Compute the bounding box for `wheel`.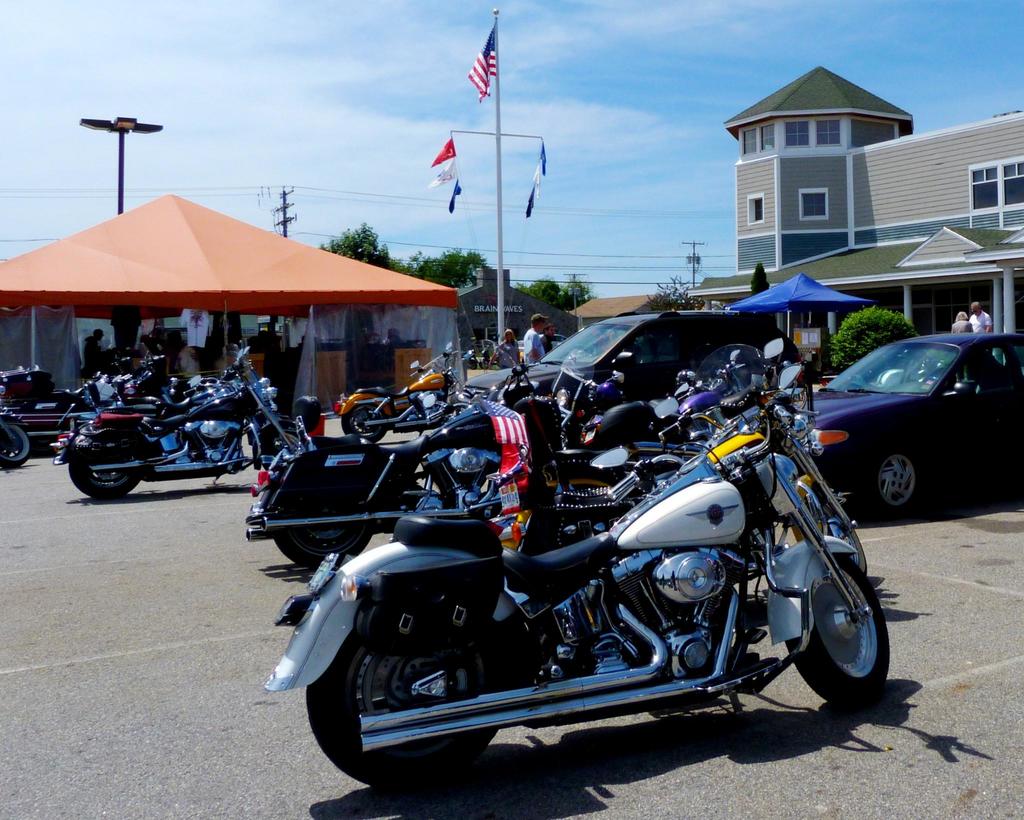
[262, 422, 307, 467].
